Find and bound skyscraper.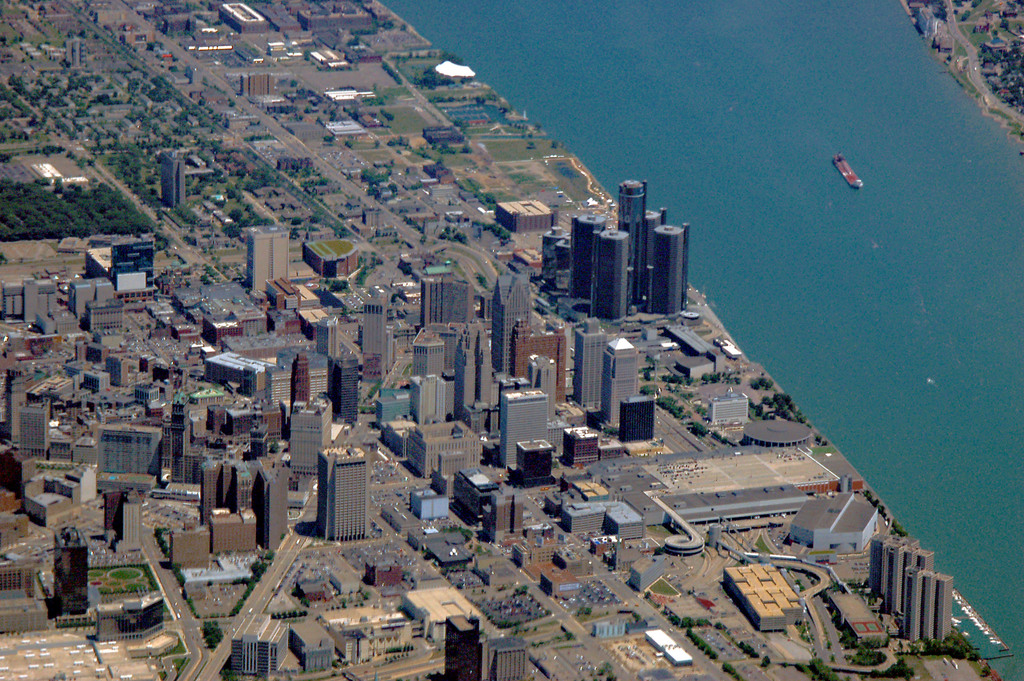
Bound: (486, 495, 529, 537).
